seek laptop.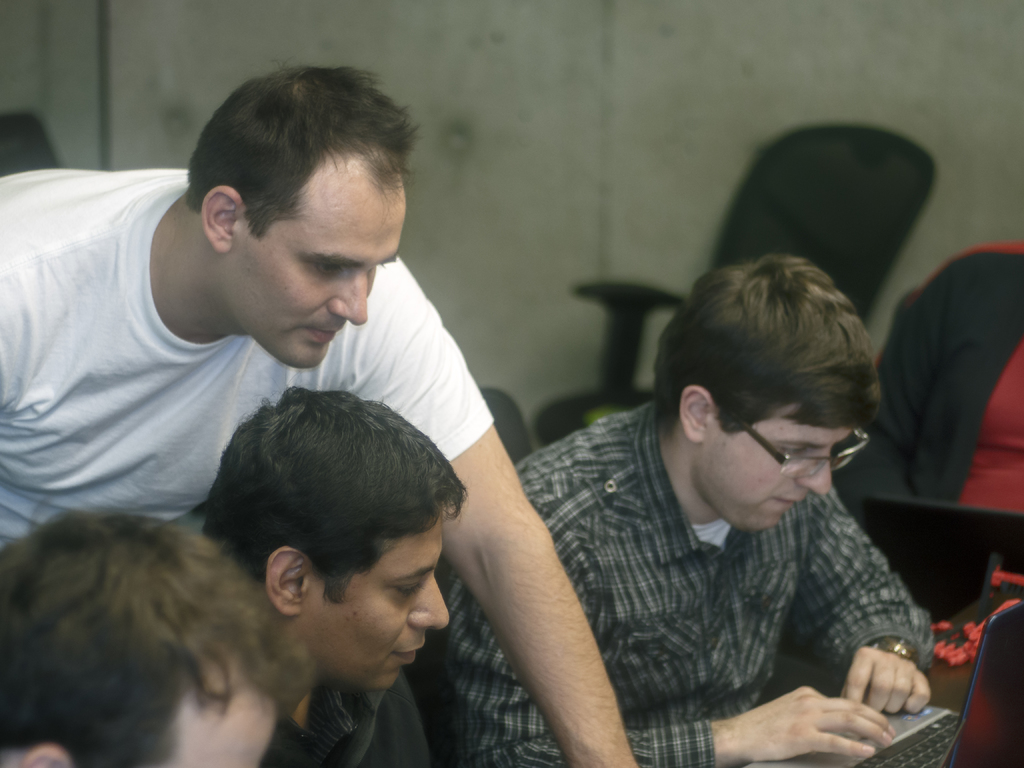
(left=758, top=598, right=1023, bottom=767).
